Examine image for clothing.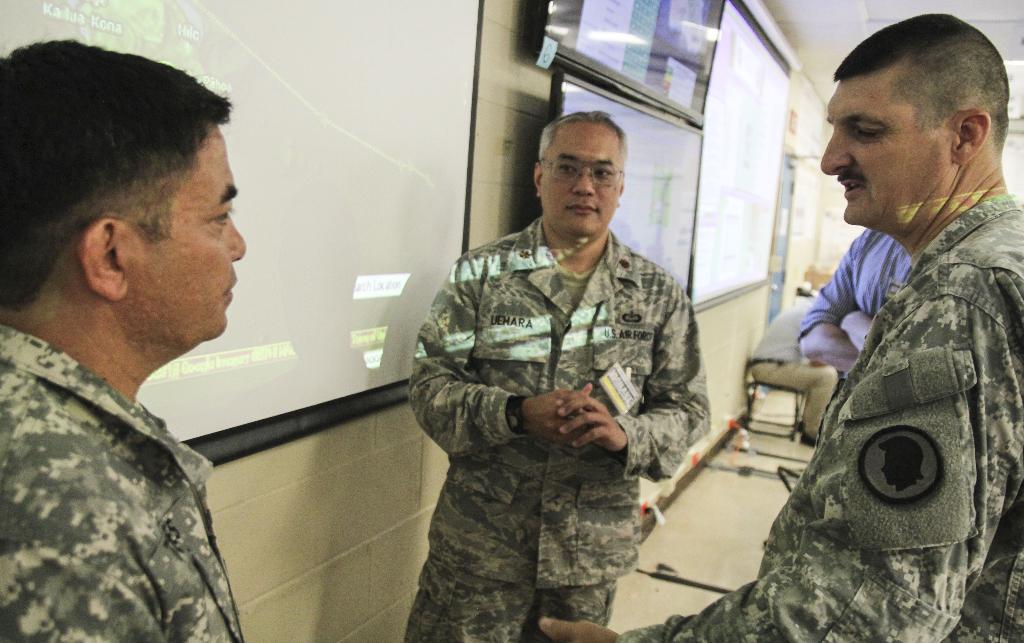
Examination result: (left=614, top=195, right=1023, bottom=642).
